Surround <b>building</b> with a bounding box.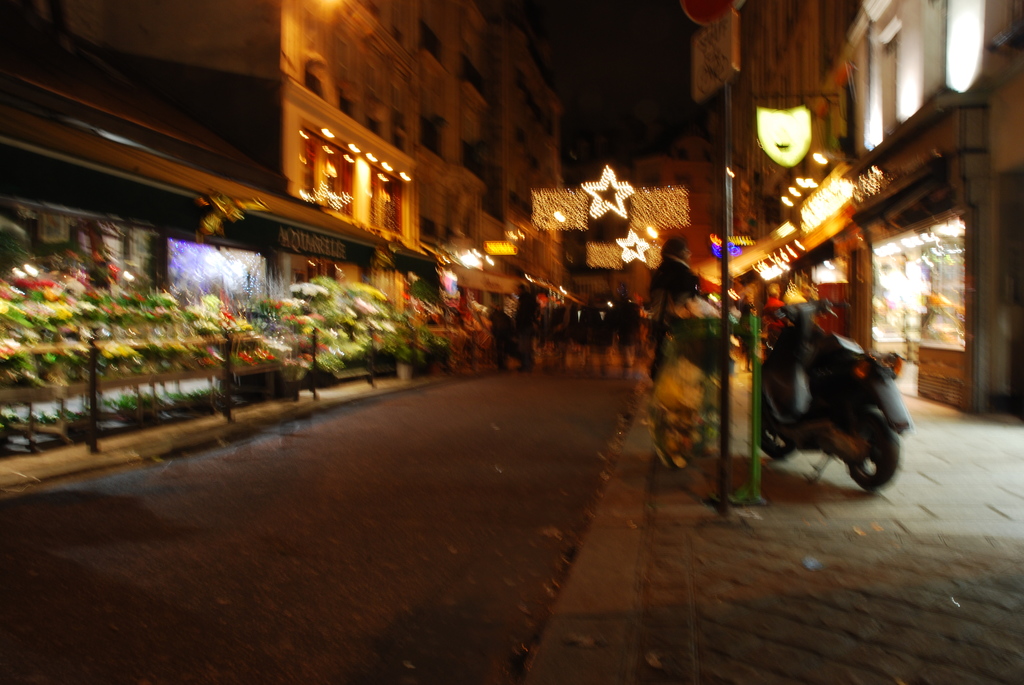
l=15, t=0, r=564, b=319.
